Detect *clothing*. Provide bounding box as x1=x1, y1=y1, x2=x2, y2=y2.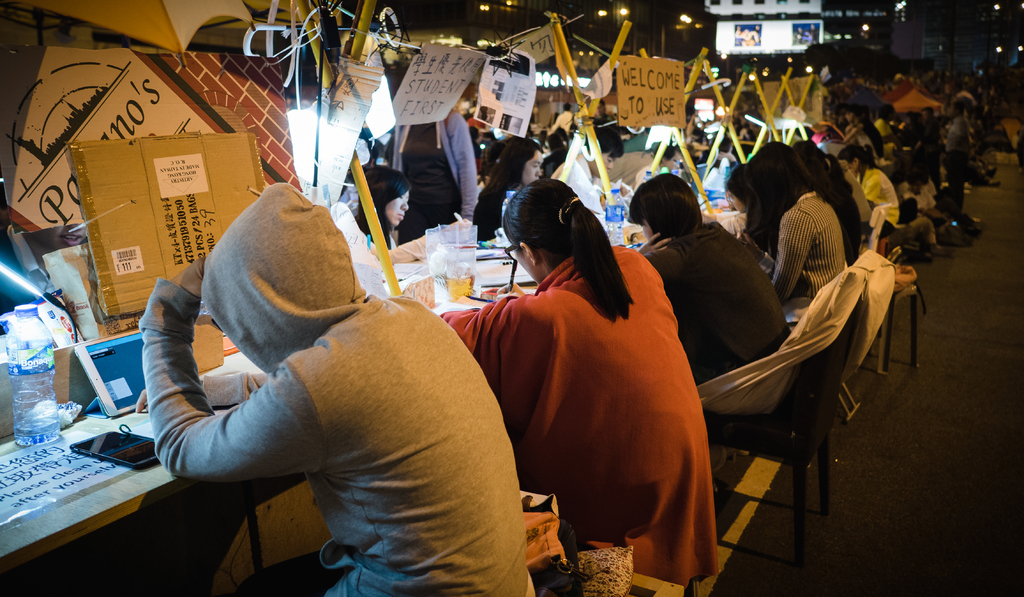
x1=616, y1=113, x2=647, y2=157.
